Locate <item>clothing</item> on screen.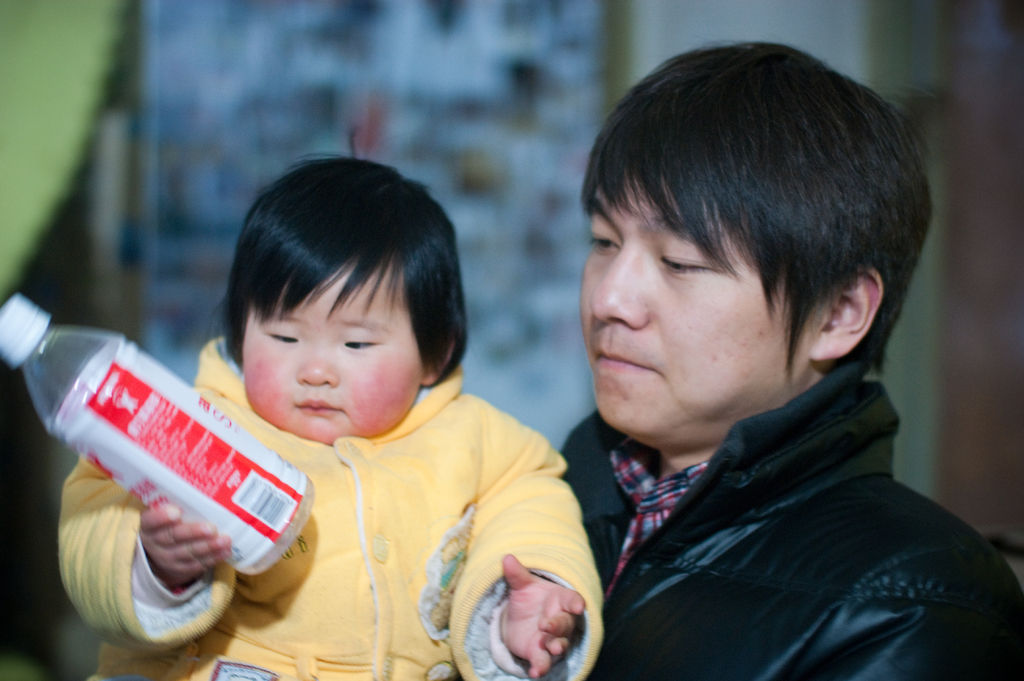
On screen at 556 352 1023 680.
